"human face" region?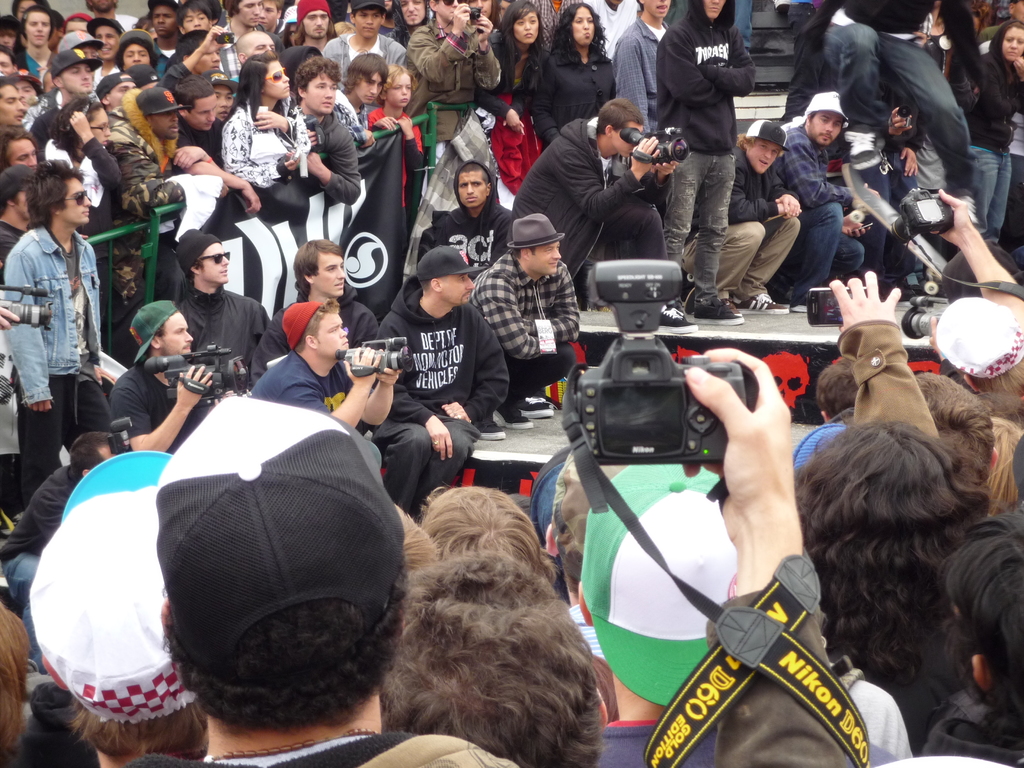
left=387, top=70, right=413, bottom=108
